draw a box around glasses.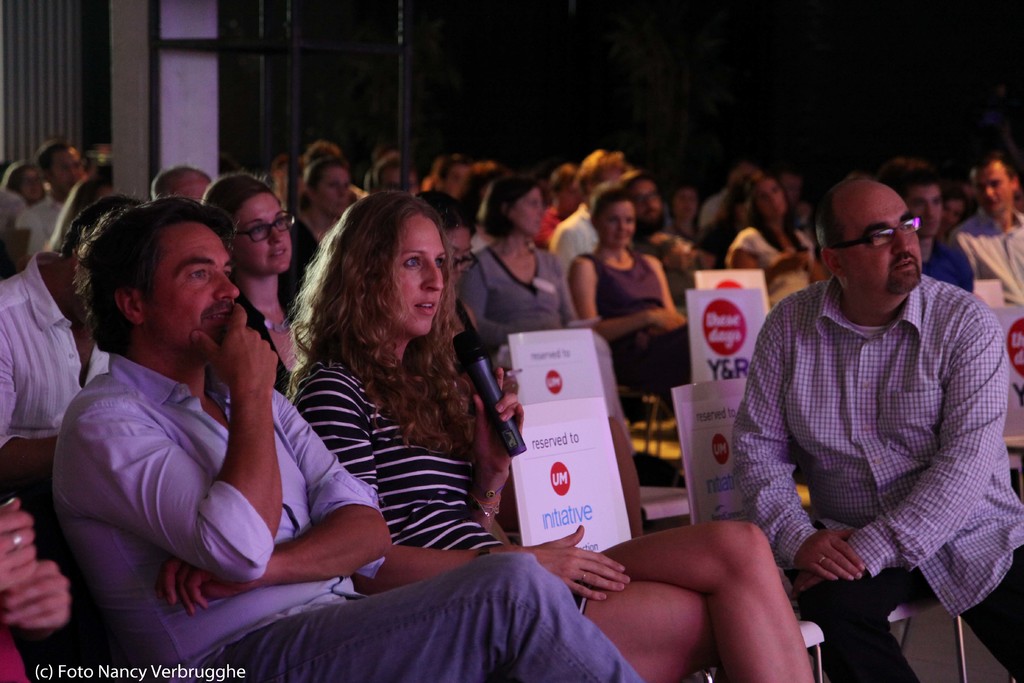
(830, 217, 942, 263).
